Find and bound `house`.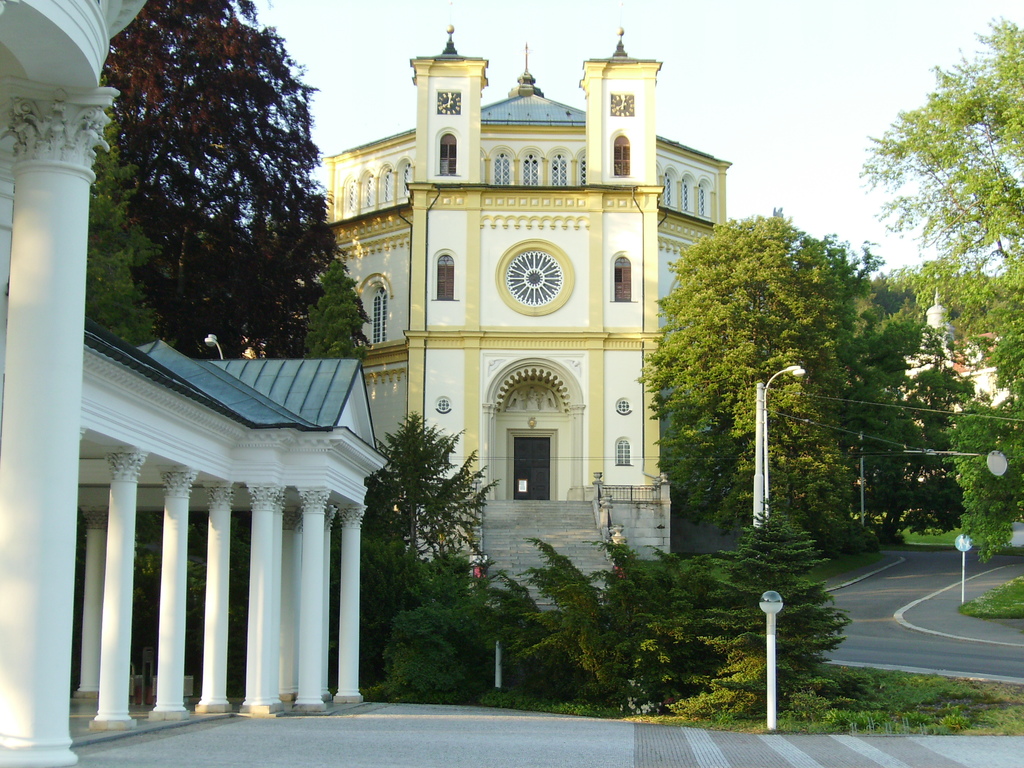
Bound: {"x1": 886, "y1": 273, "x2": 1022, "y2": 415}.
